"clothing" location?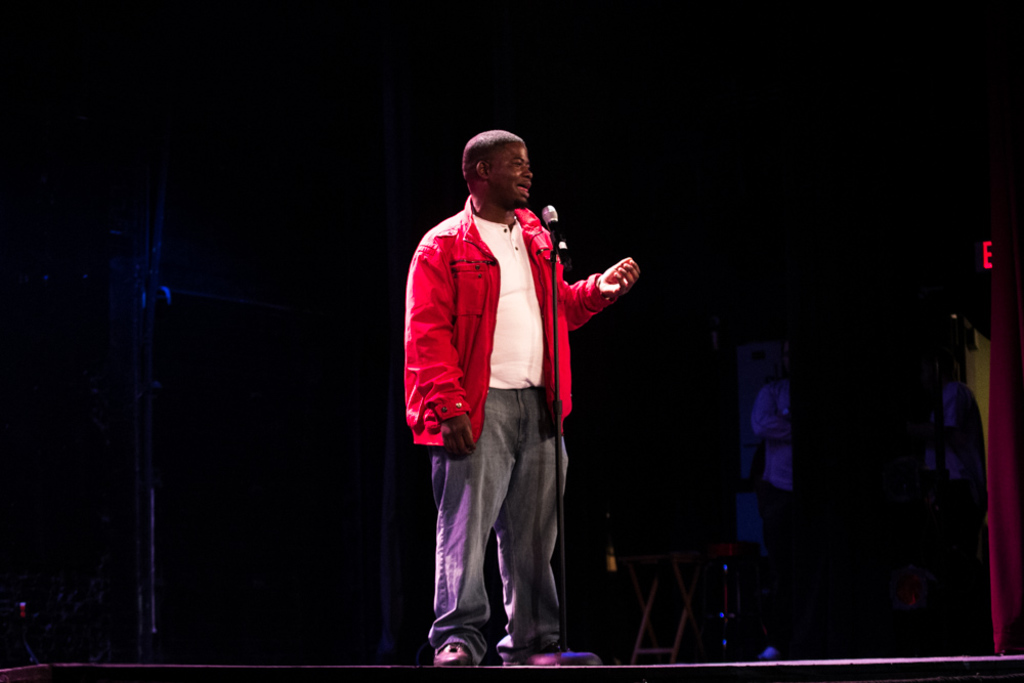
(749,377,793,650)
